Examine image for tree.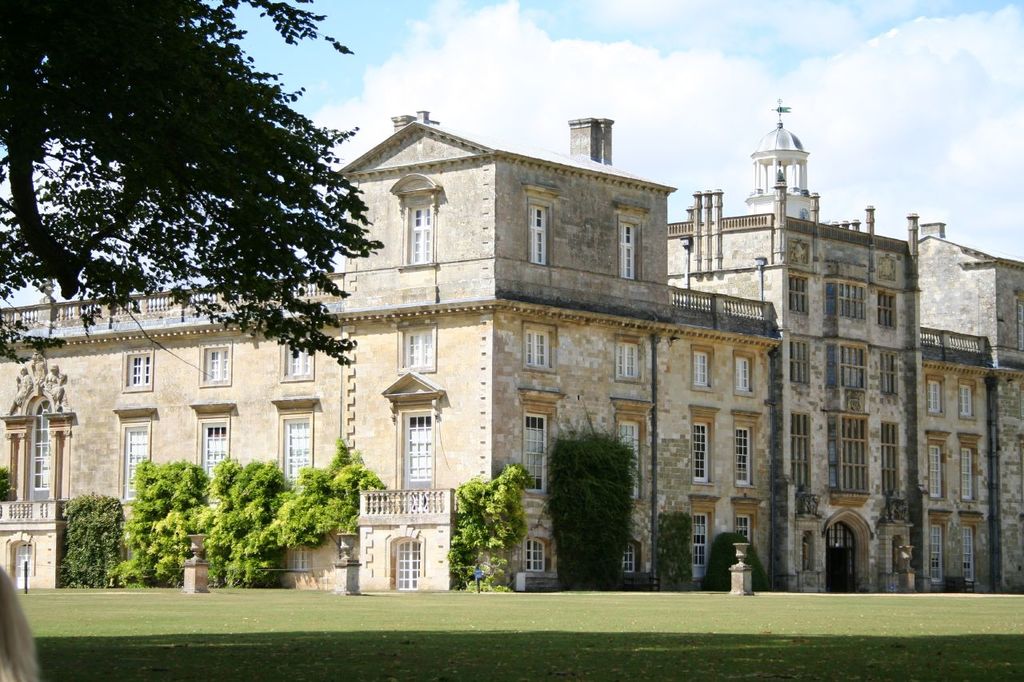
Examination result: box=[0, 0, 386, 379].
